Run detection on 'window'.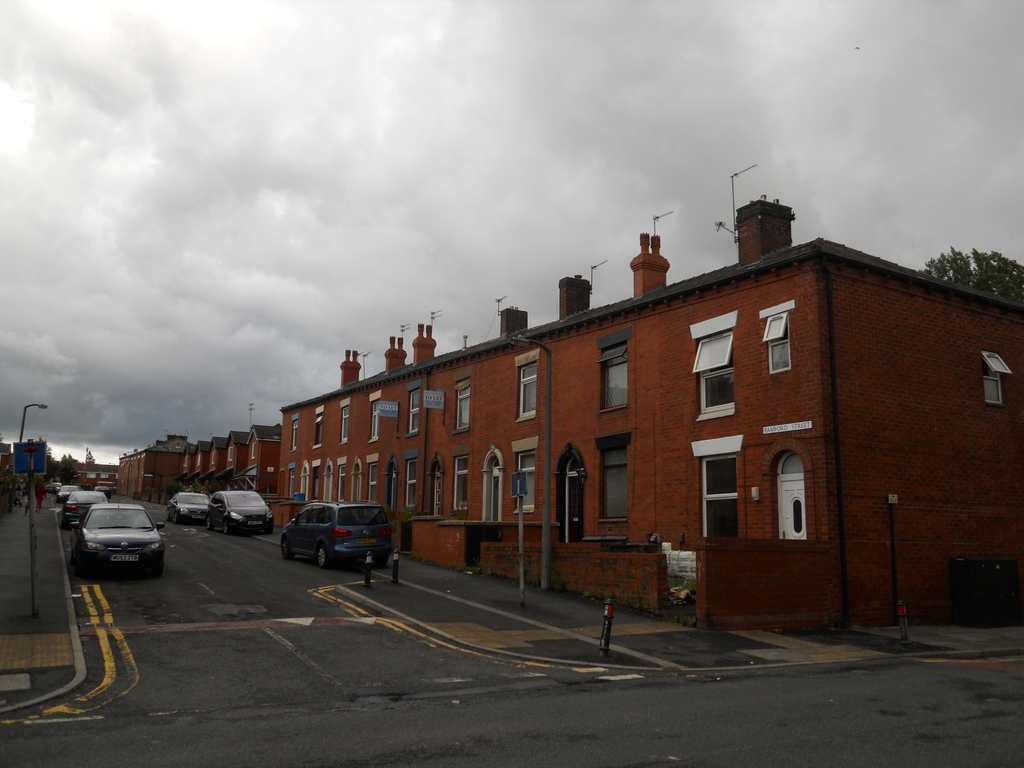
Result: x1=371, y1=400, x2=381, y2=440.
